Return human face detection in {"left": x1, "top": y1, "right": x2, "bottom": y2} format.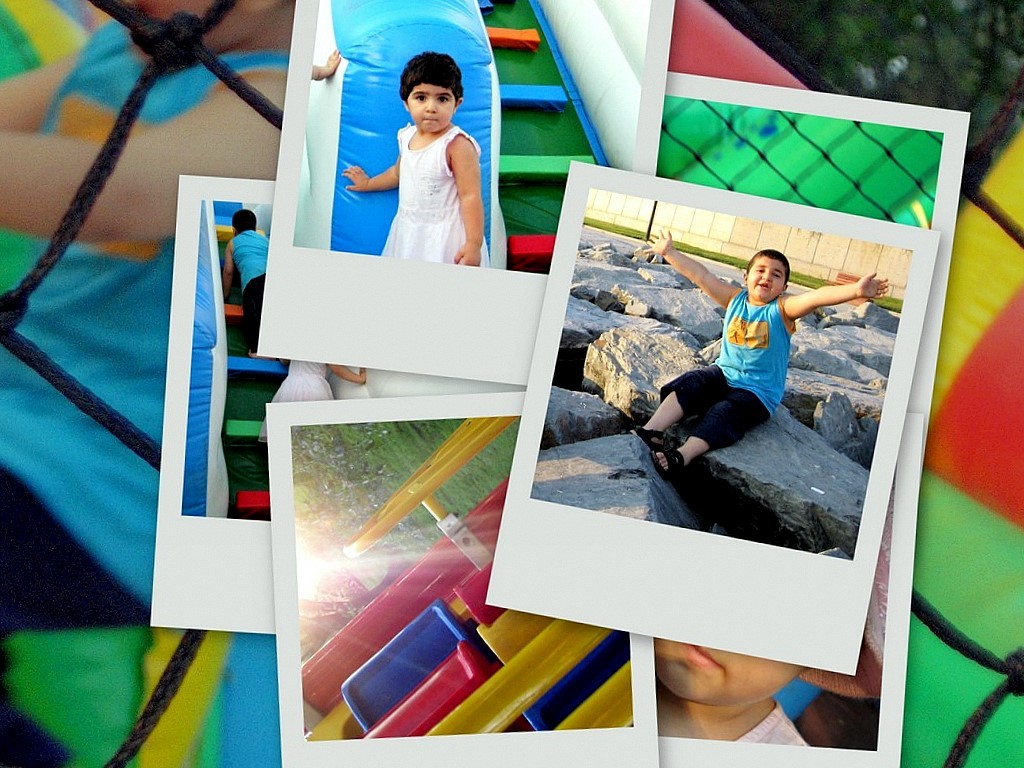
{"left": 654, "top": 633, "right": 810, "bottom": 704}.
